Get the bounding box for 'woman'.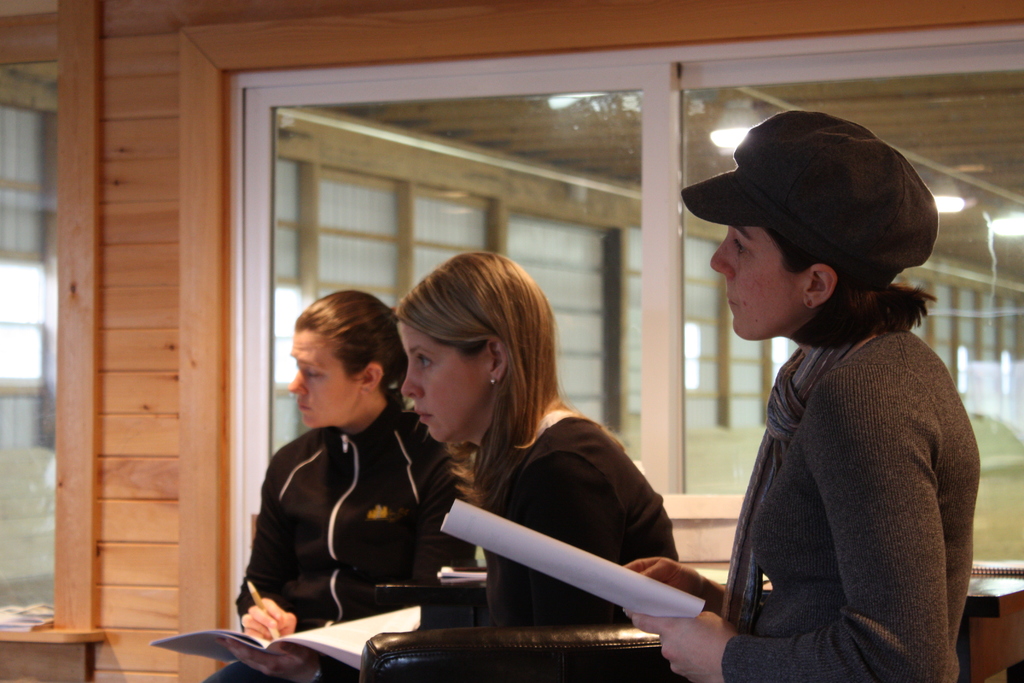
x1=402, y1=249, x2=679, y2=631.
